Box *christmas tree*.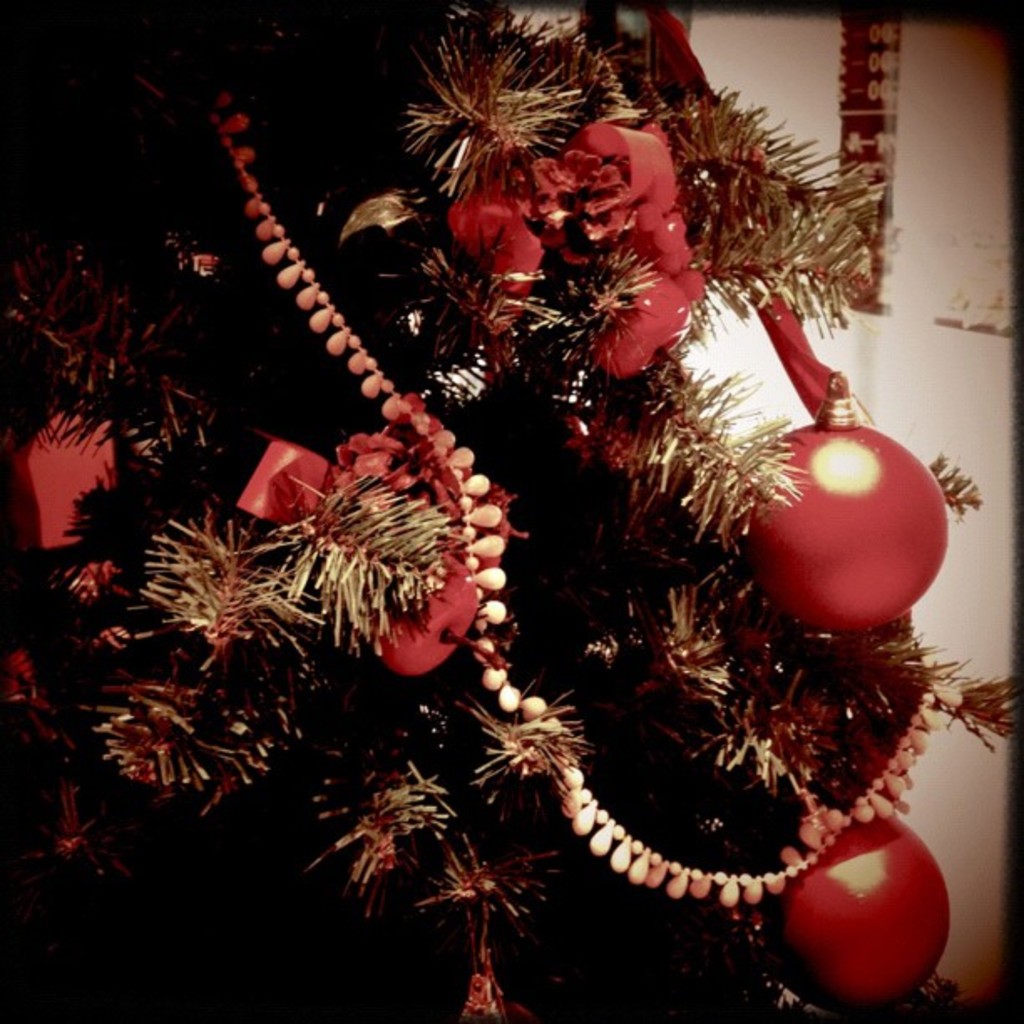
(0,0,1022,1022).
